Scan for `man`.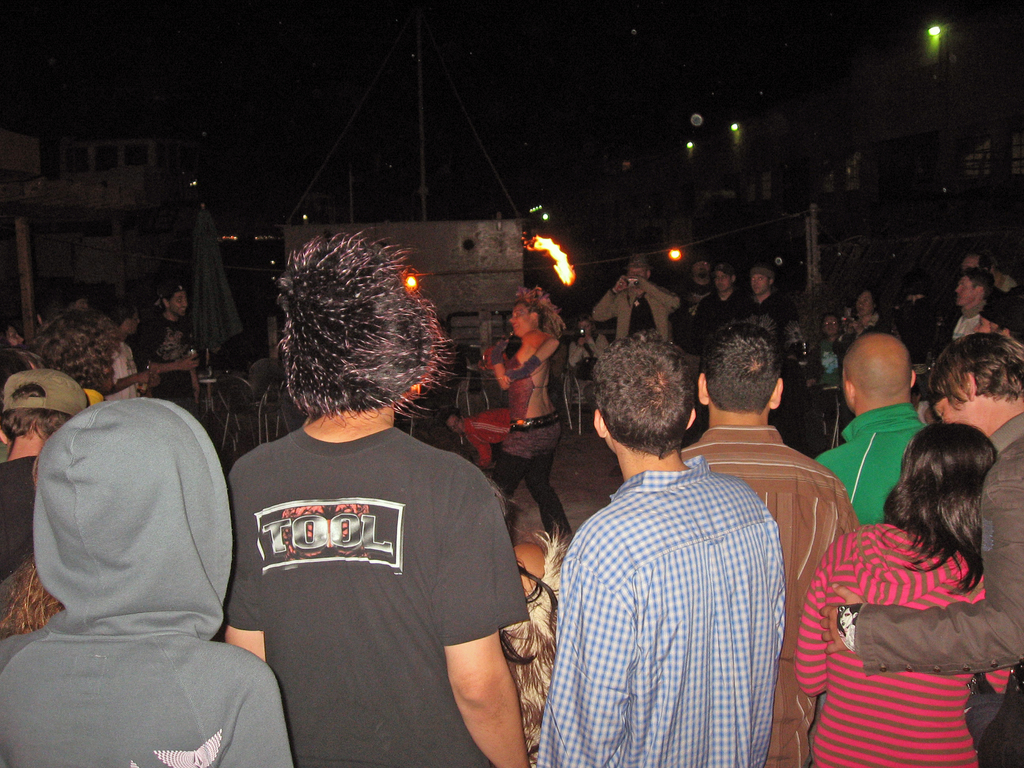
Scan result: crop(536, 333, 789, 767).
